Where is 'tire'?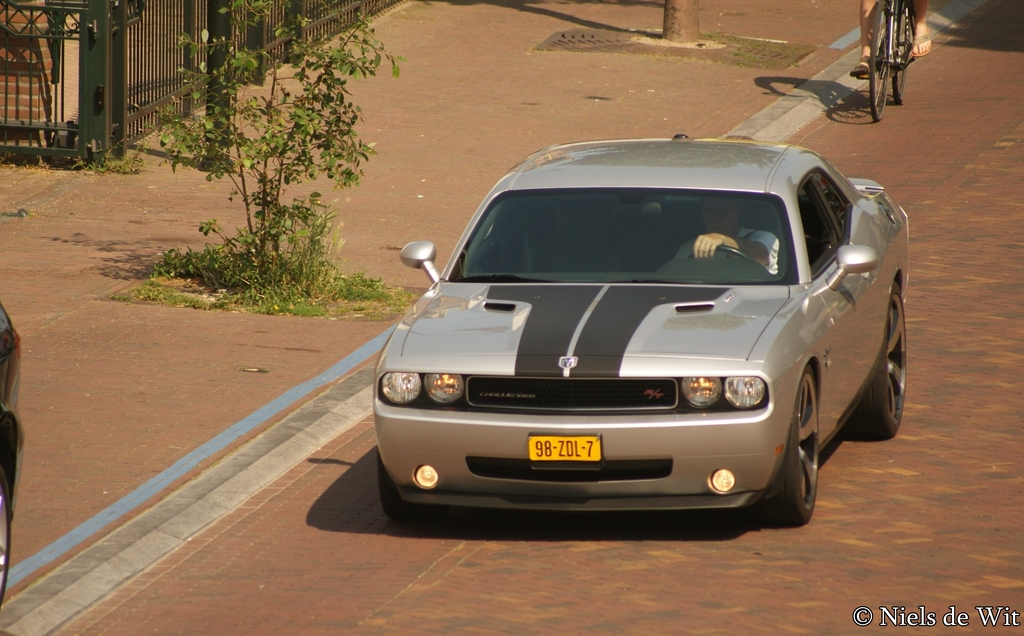
[left=893, top=0, right=911, bottom=102].
